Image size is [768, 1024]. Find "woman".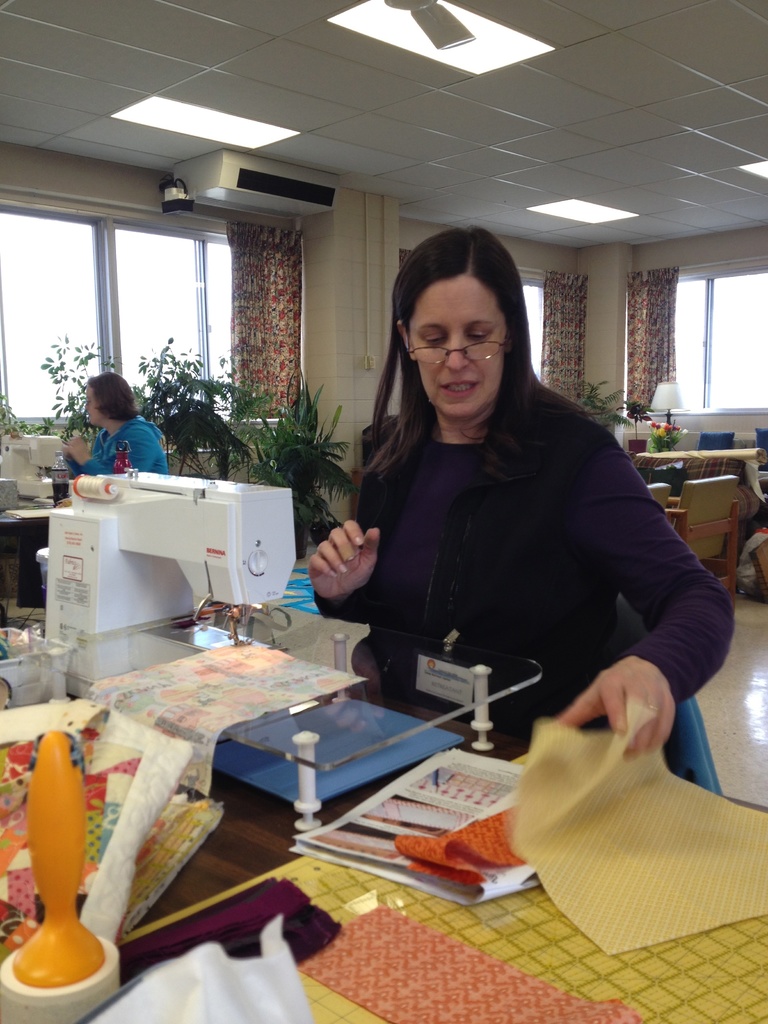
(65,371,168,476).
